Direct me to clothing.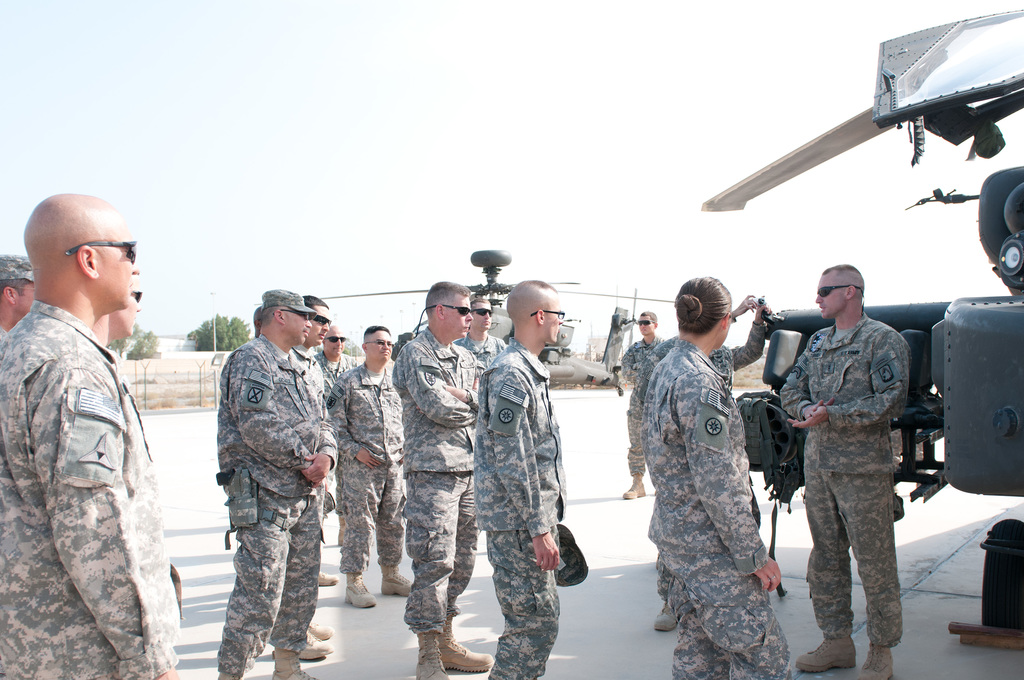
Direction: bbox=(334, 362, 410, 571).
